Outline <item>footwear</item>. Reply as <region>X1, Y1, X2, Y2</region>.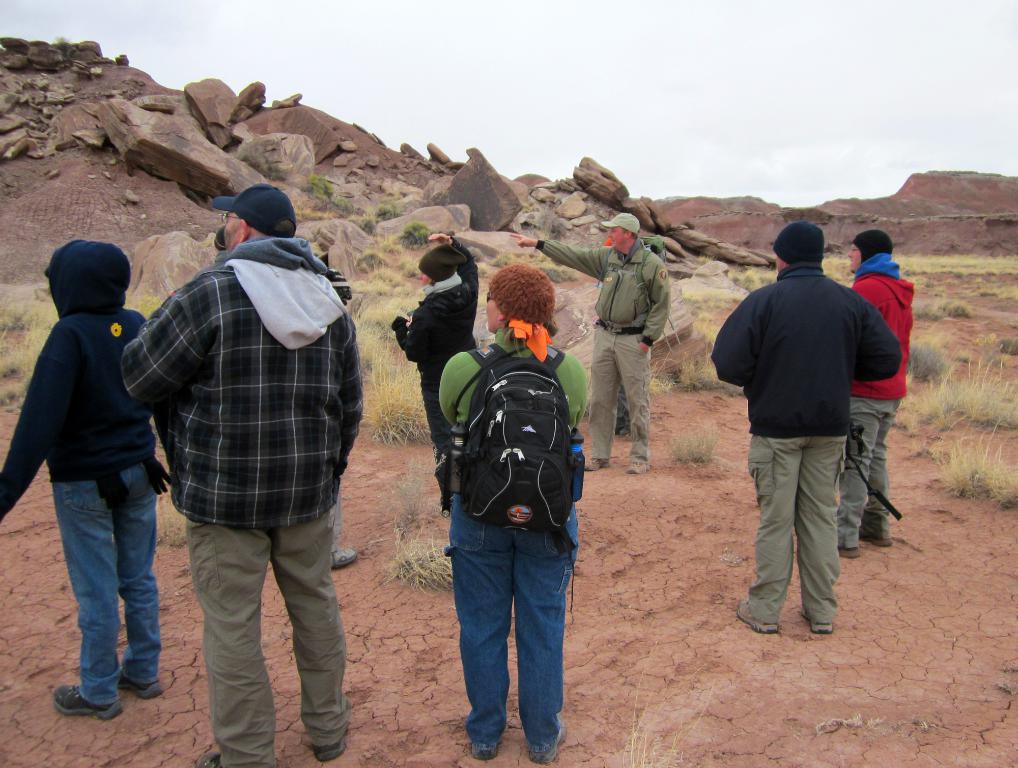
<region>580, 456, 610, 470</region>.
